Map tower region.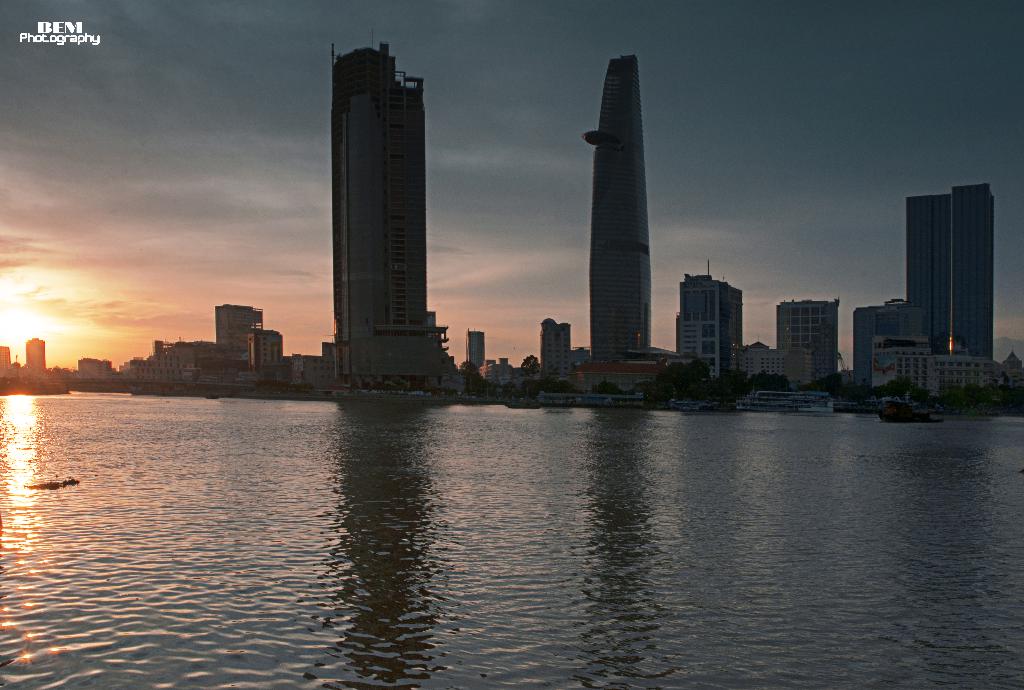
Mapped to bbox=[333, 47, 449, 345].
